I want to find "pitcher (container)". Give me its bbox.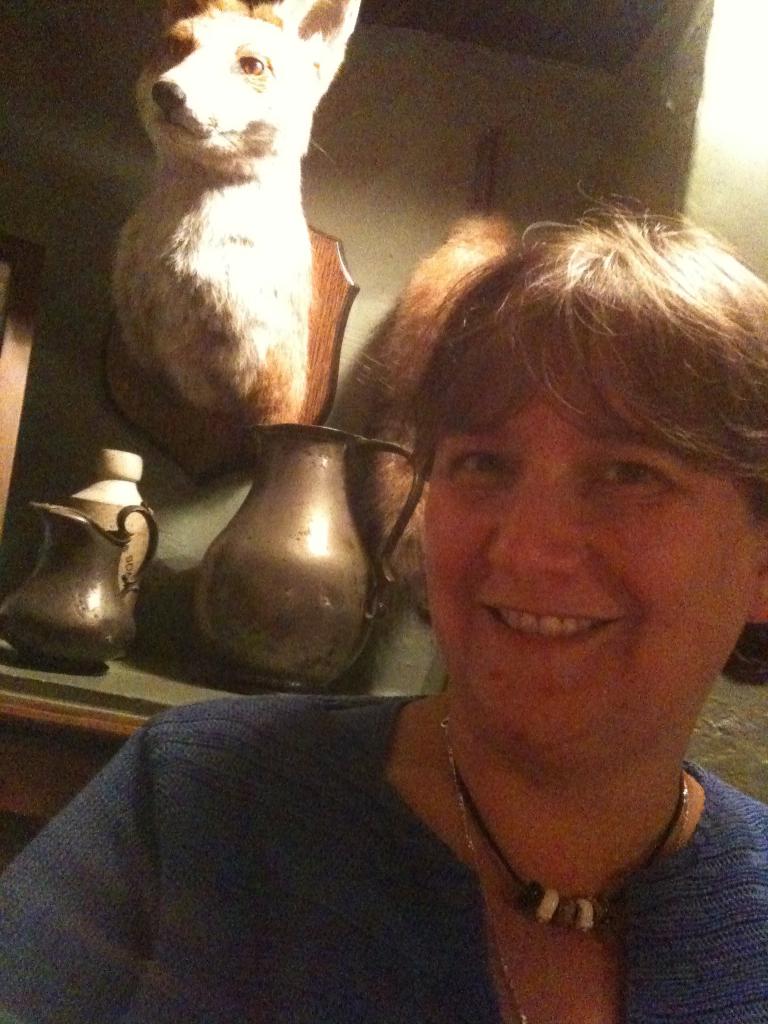
5, 509, 154, 662.
